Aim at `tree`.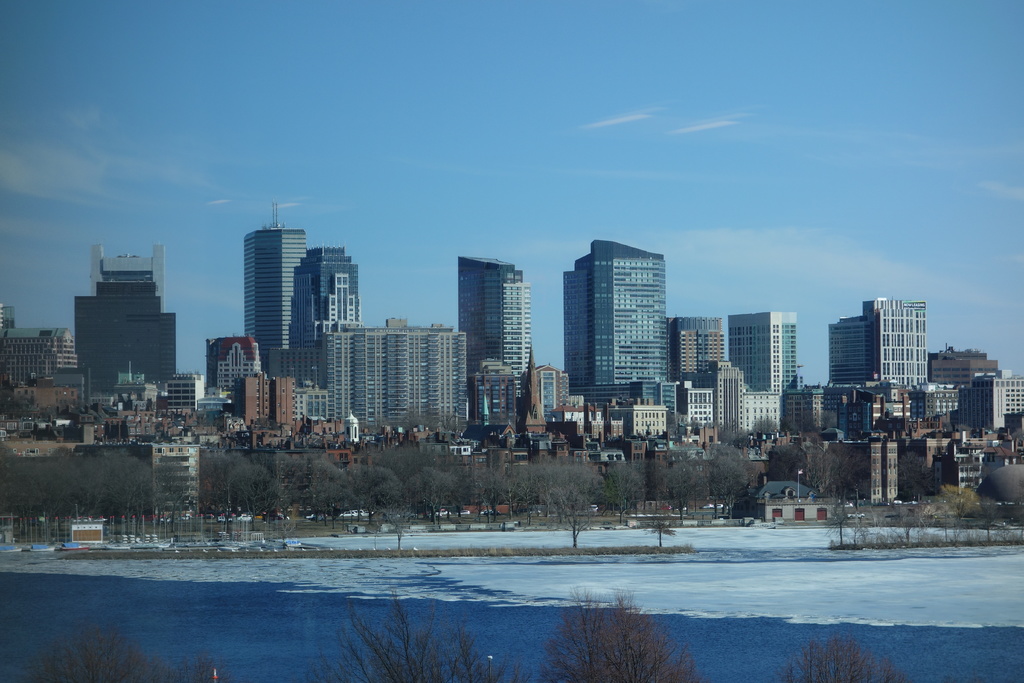
Aimed at select_region(643, 508, 678, 542).
